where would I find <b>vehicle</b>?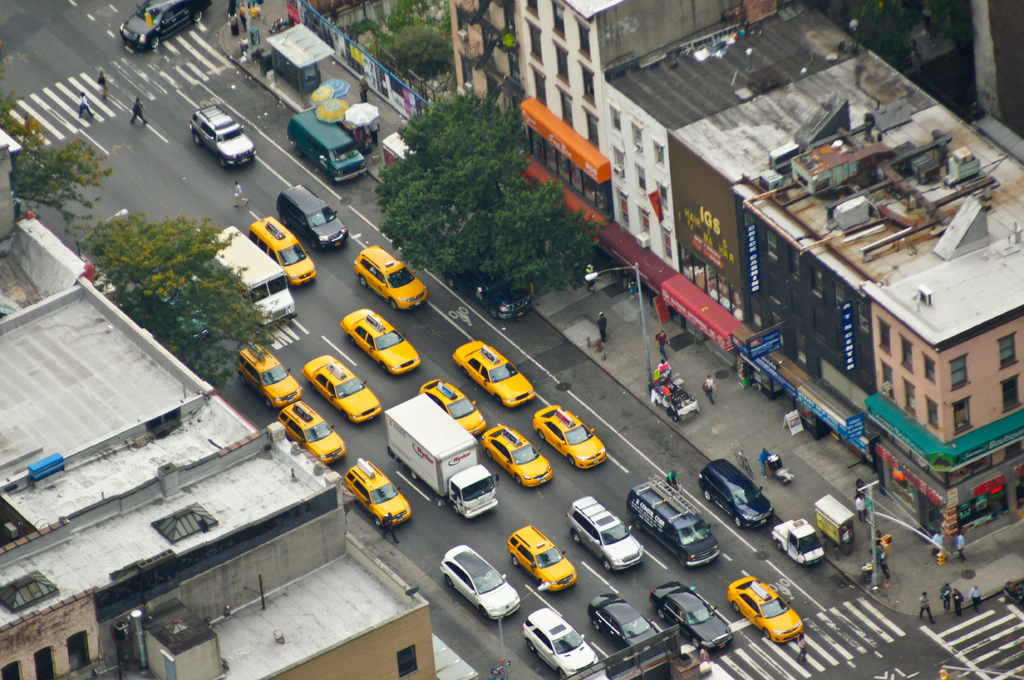
At <bbox>337, 310, 421, 375</bbox>.
